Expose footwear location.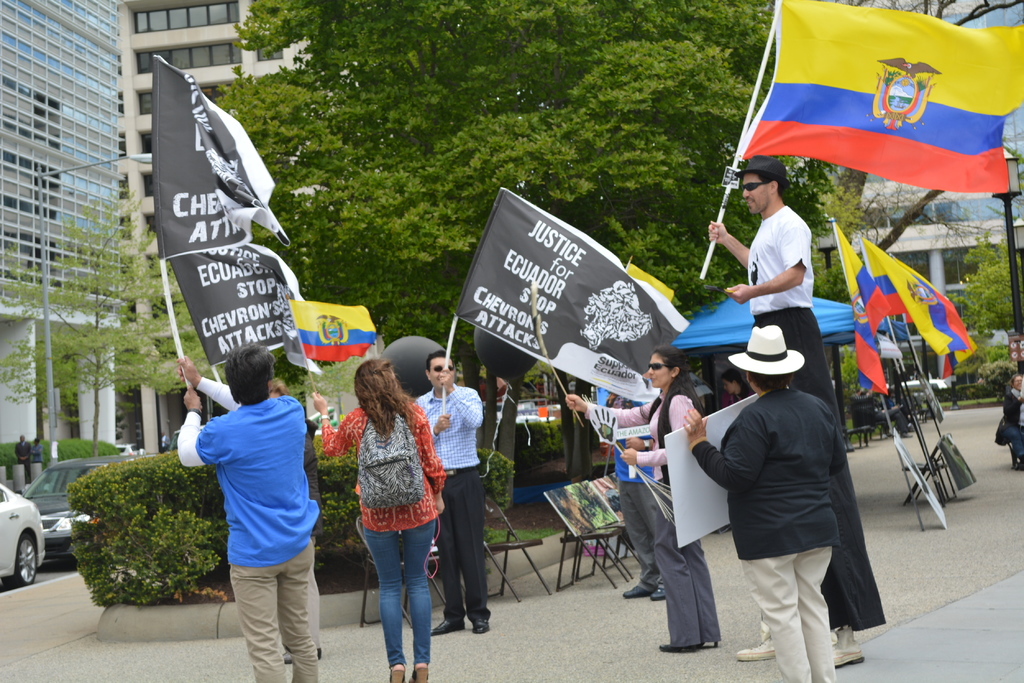
Exposed at 652, 590, 668, 599.
